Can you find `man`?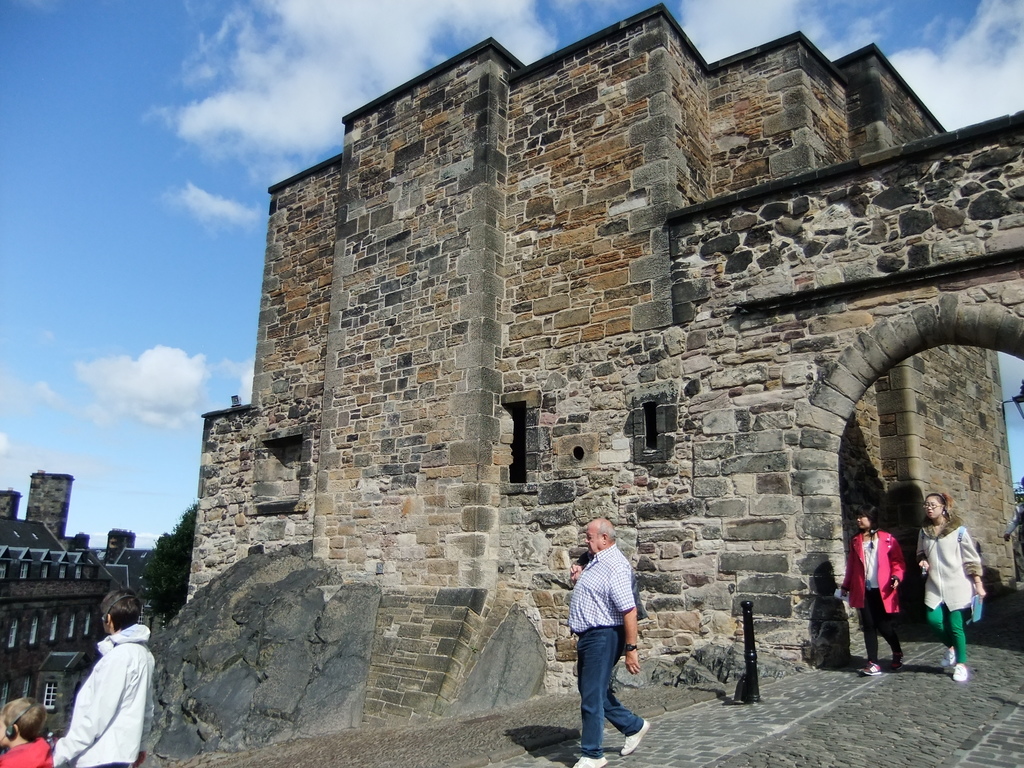
Yes, bounding box: 54, 588, 167, 767.
